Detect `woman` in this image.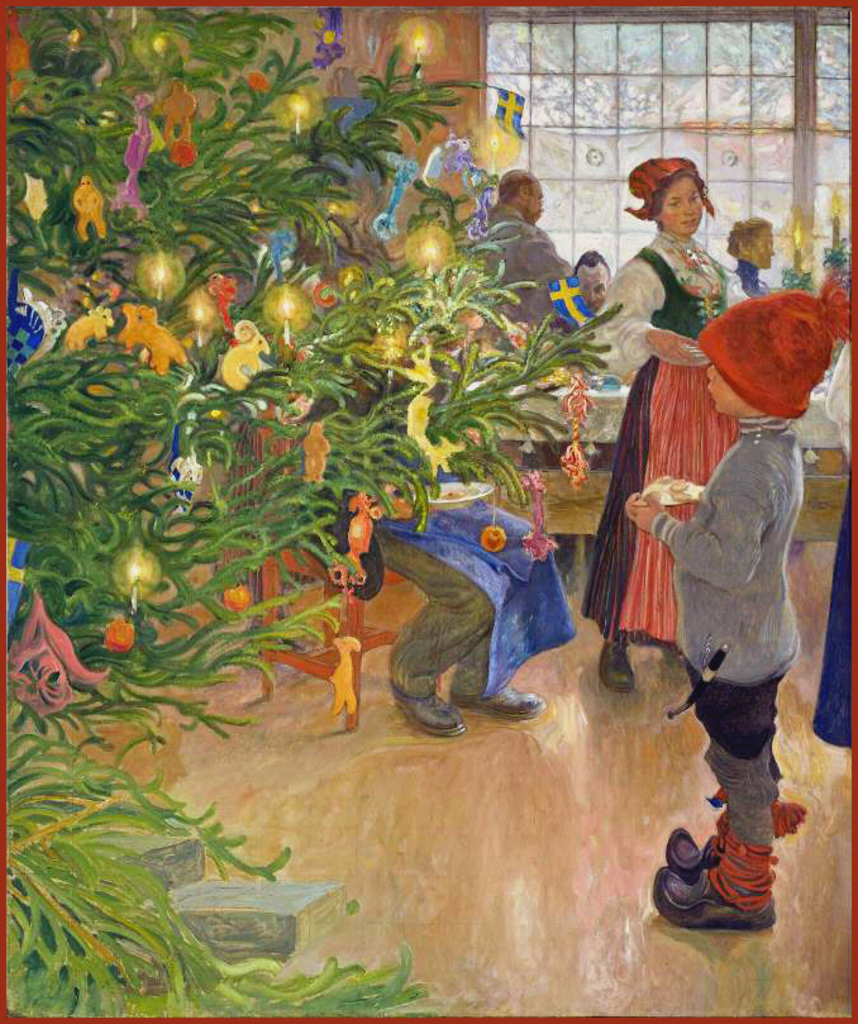
Detection: locate(582, 158, 747, 687).
